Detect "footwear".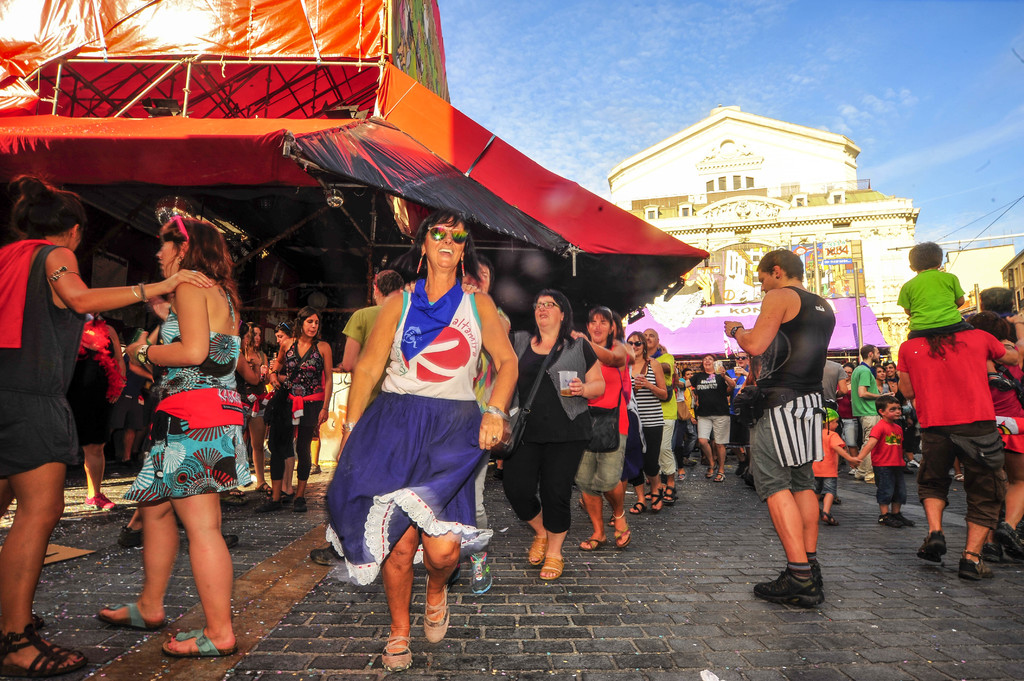
Detected at box=[118, 525, 141, 549].
